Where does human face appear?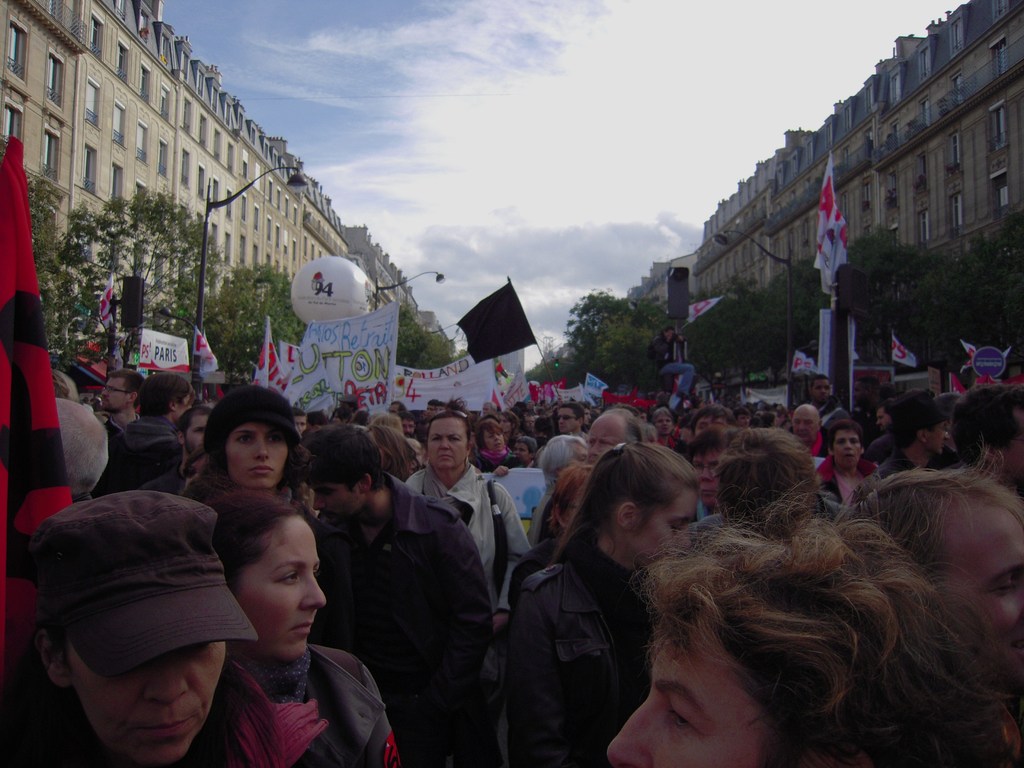
Appears at <bbox>607, 628, 776, 767</bbox>.
